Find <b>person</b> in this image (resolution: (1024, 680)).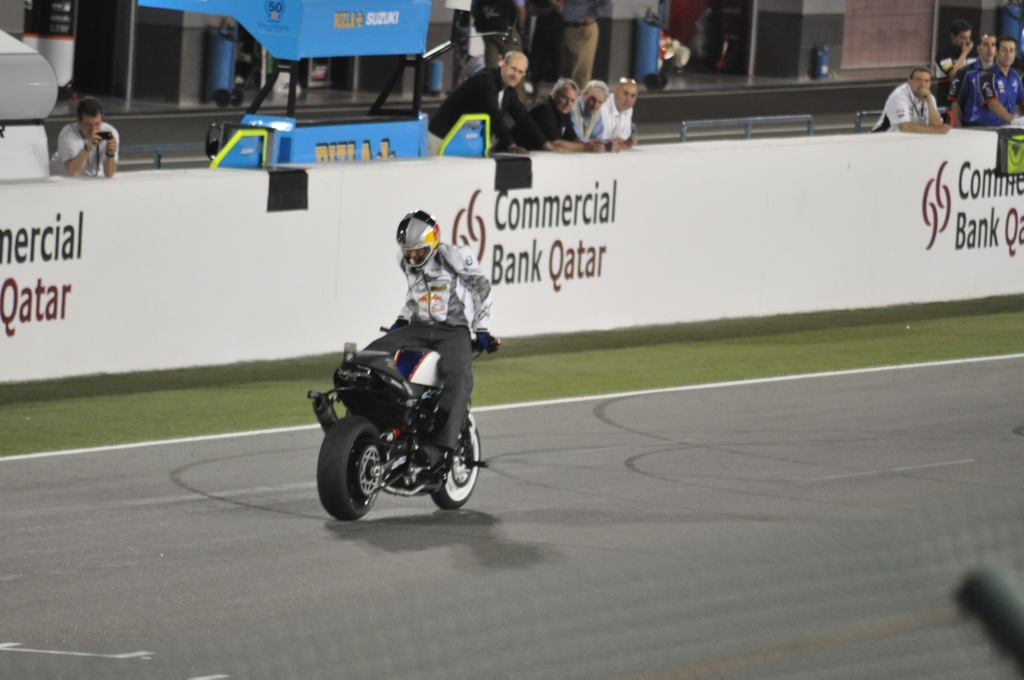
424 56 570 146.
